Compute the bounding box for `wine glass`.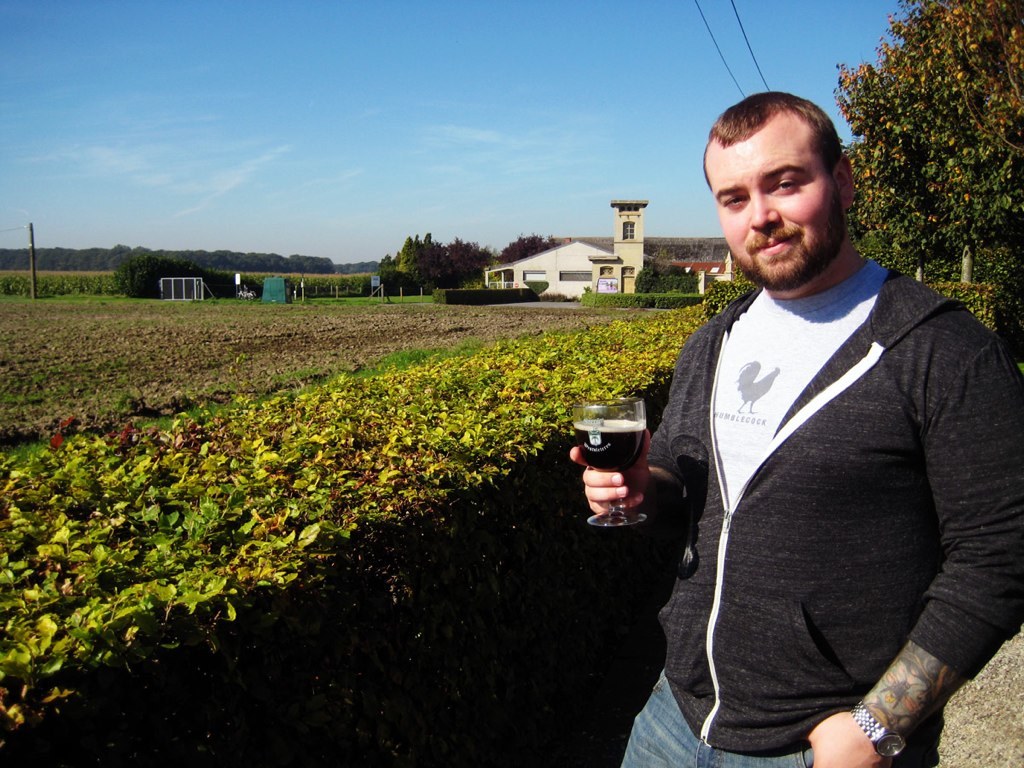
<region>573, 401, 649, 529</region>.
